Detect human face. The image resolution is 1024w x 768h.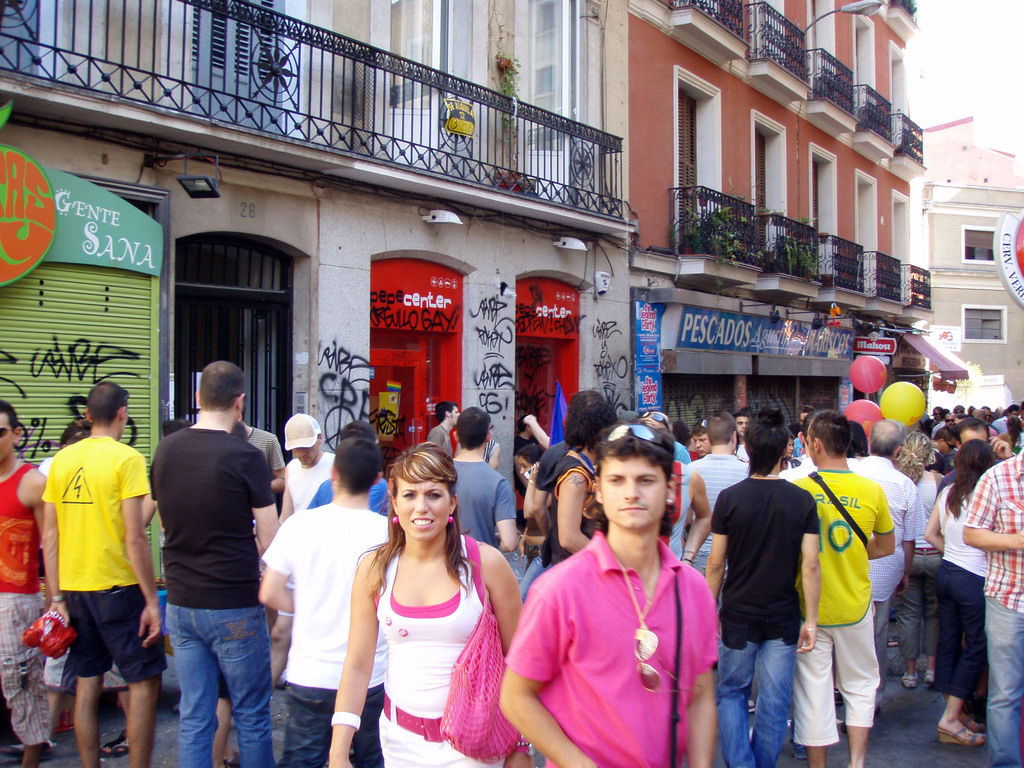
box(444, 406, 460, 425).
